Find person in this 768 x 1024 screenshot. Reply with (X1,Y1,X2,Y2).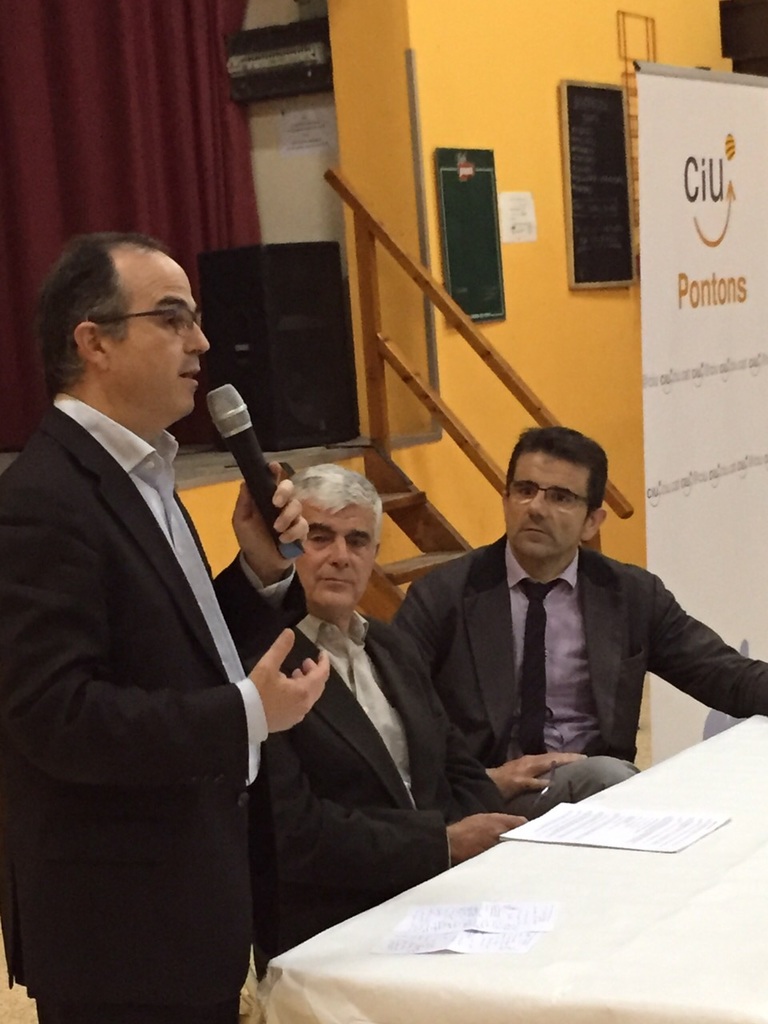
(253,454,533,982).
